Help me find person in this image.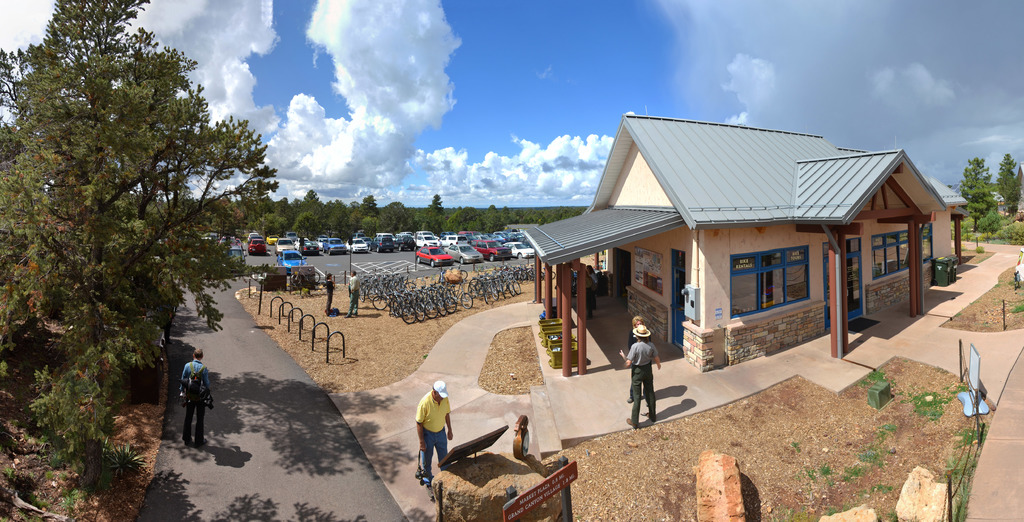
Found it: bbox=[625, 313, 648, 402].
